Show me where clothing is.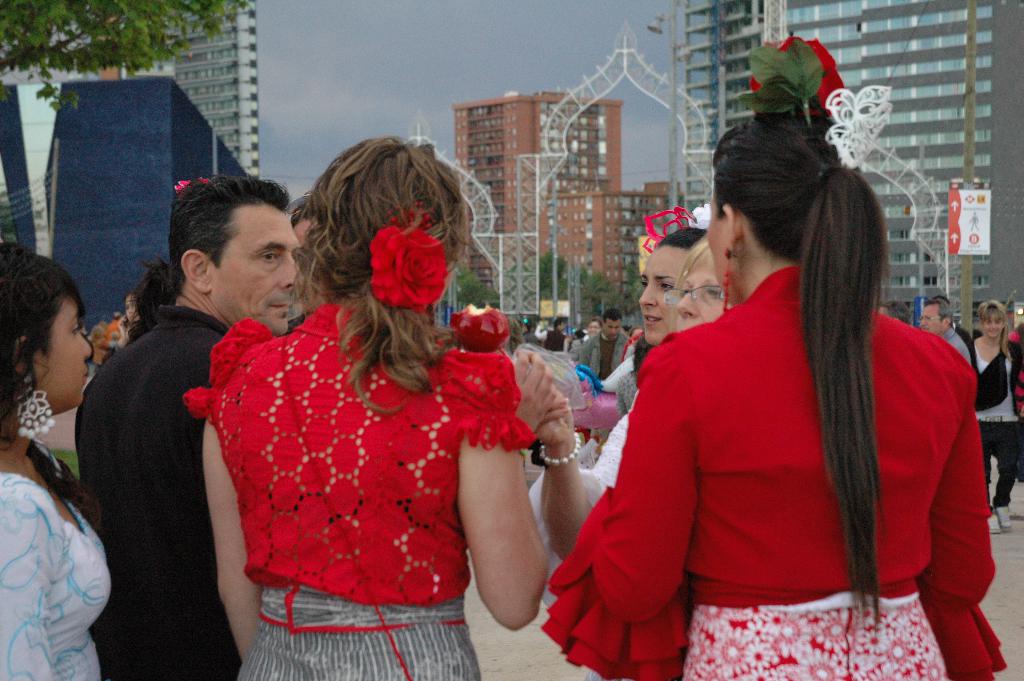
clothing is at 173,304,521,680.
